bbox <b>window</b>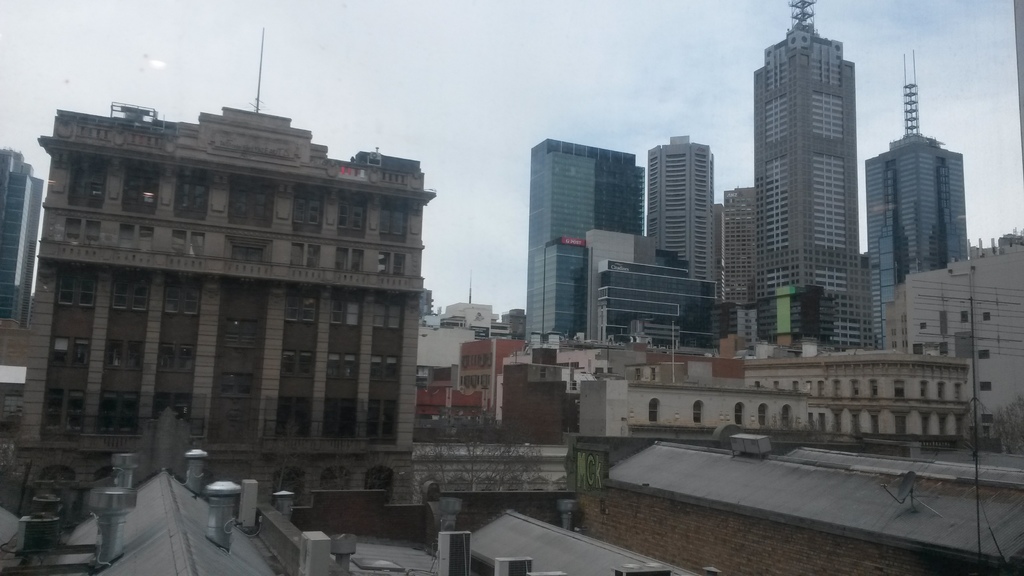
Rect(376, 249, 404, 275)
